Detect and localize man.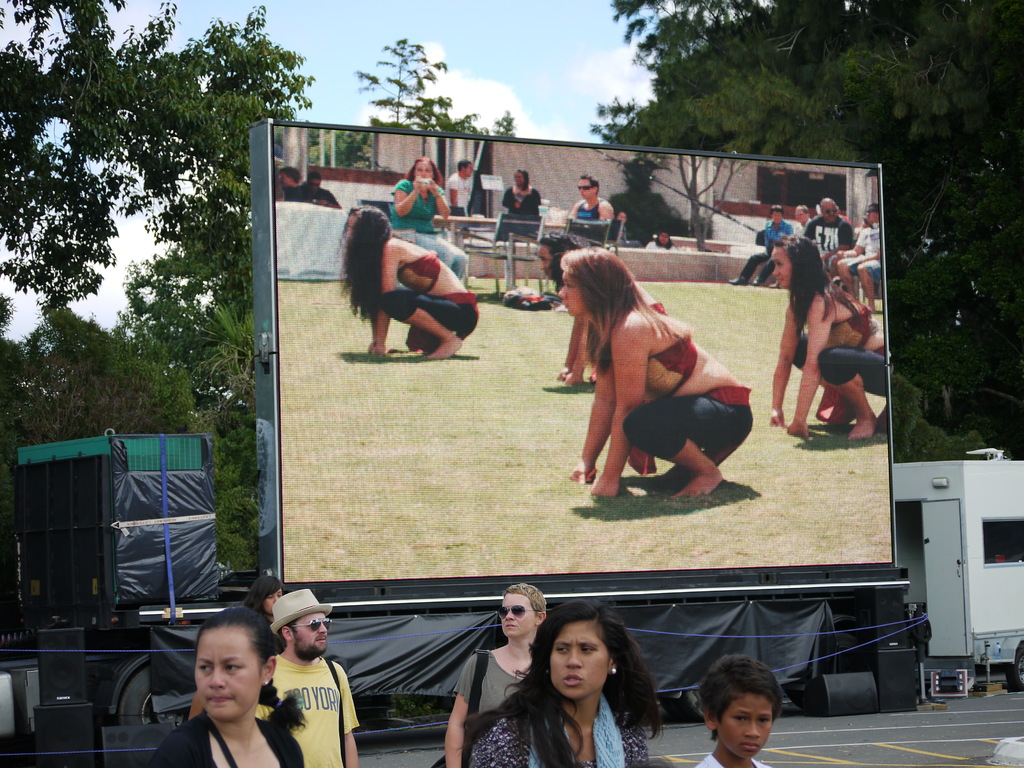
Localized at rect(803, 198, 853, 269).
